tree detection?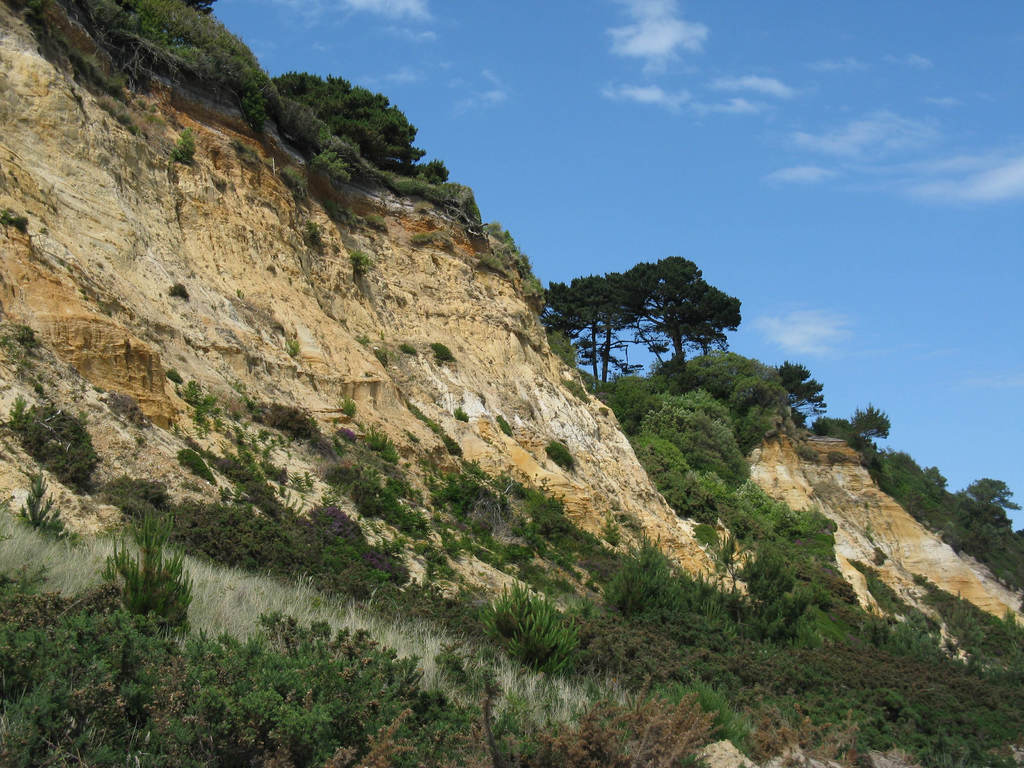
(left=660, top=349, right=795, bottom=465)
